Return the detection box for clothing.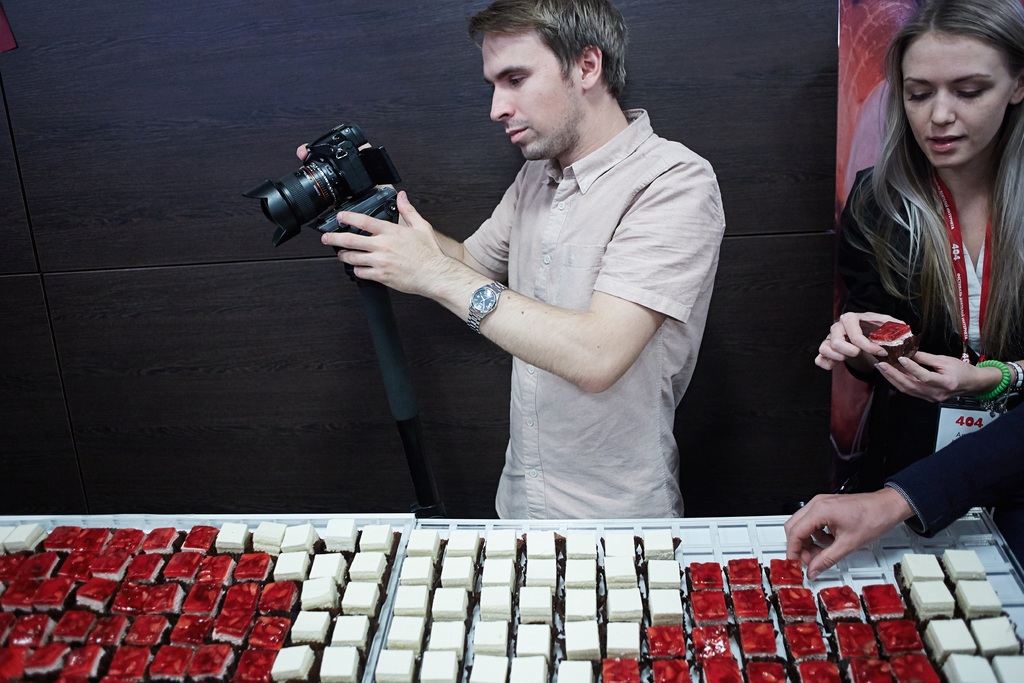
bbox=[883, 394, 1023, 537].
